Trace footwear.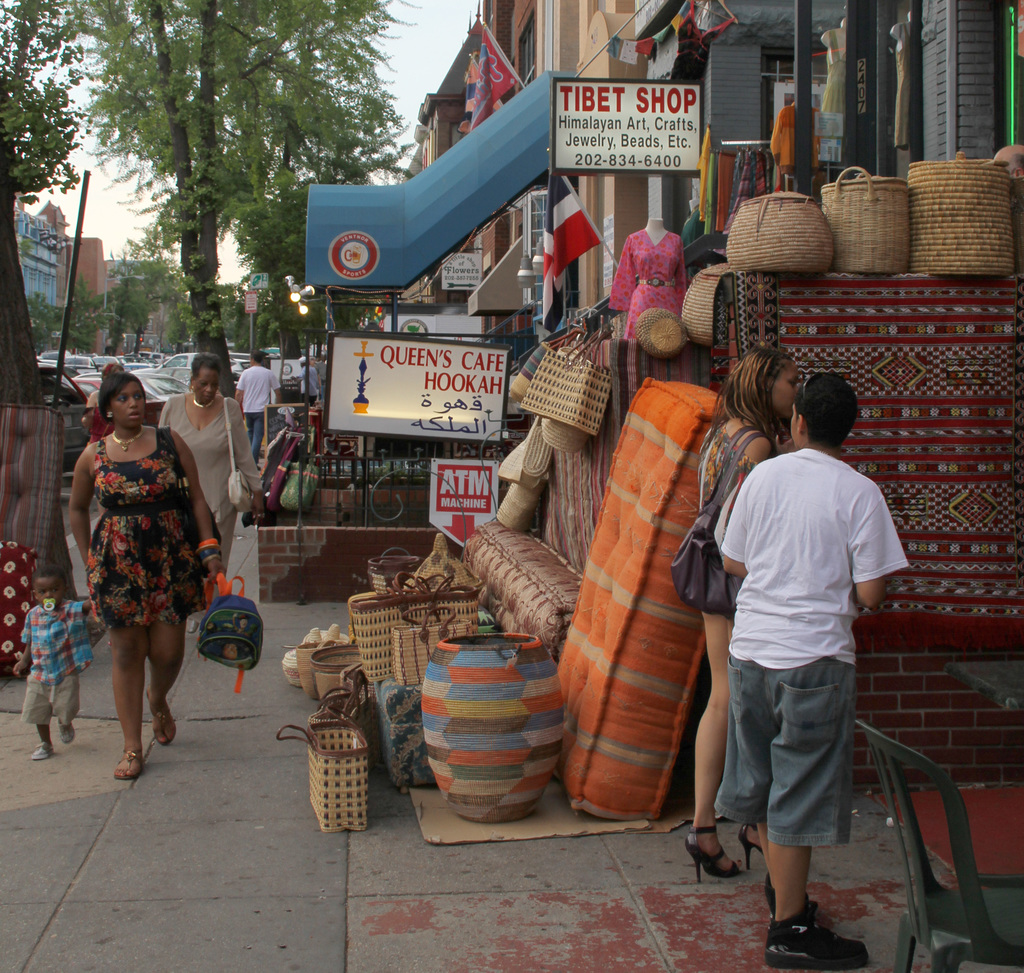
Traced to rect(762, 924, 868, 970).
